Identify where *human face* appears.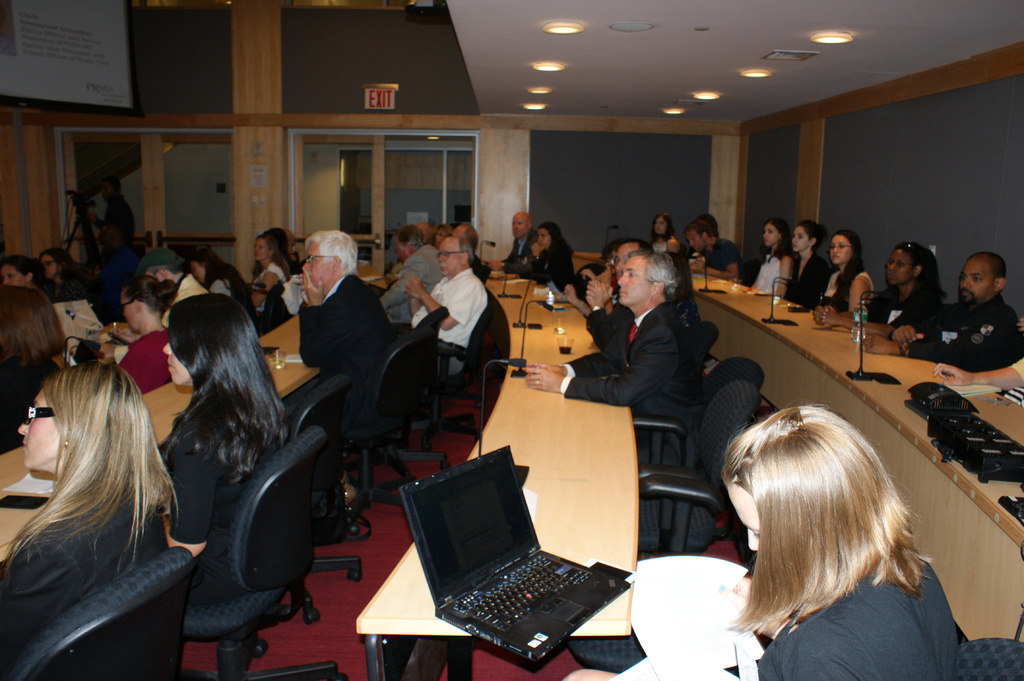
Appears at l=617, t=257, r=651, b=302.
